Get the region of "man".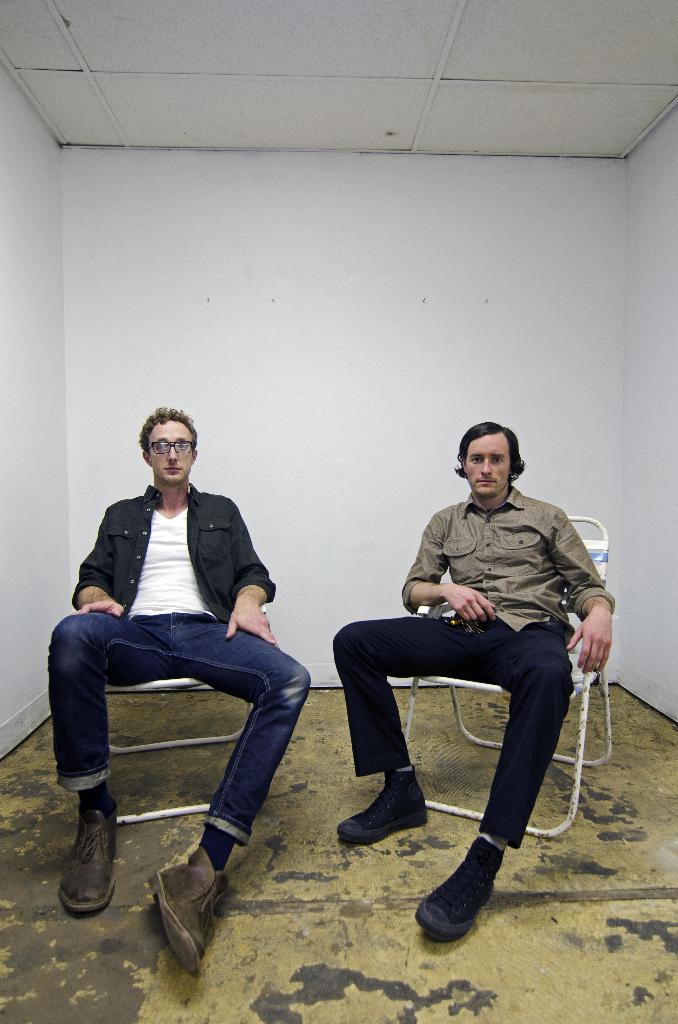
332:422:613:941.
